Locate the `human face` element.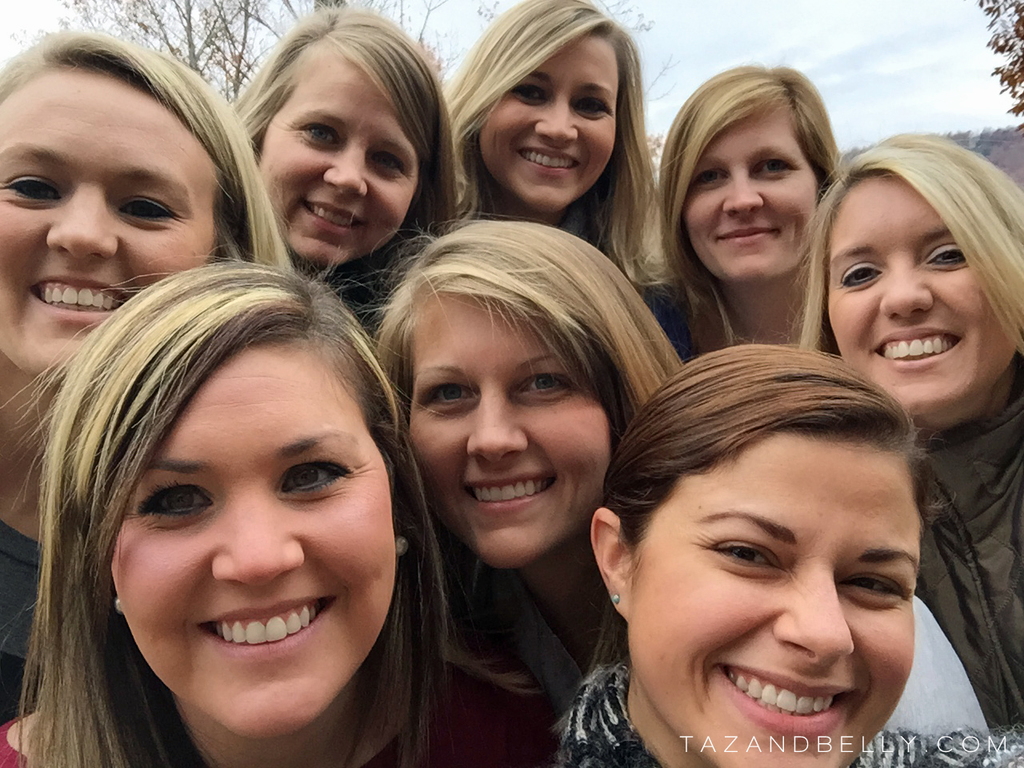
Element bbox: (left=831, top=176, right=1015, bottom=410).
